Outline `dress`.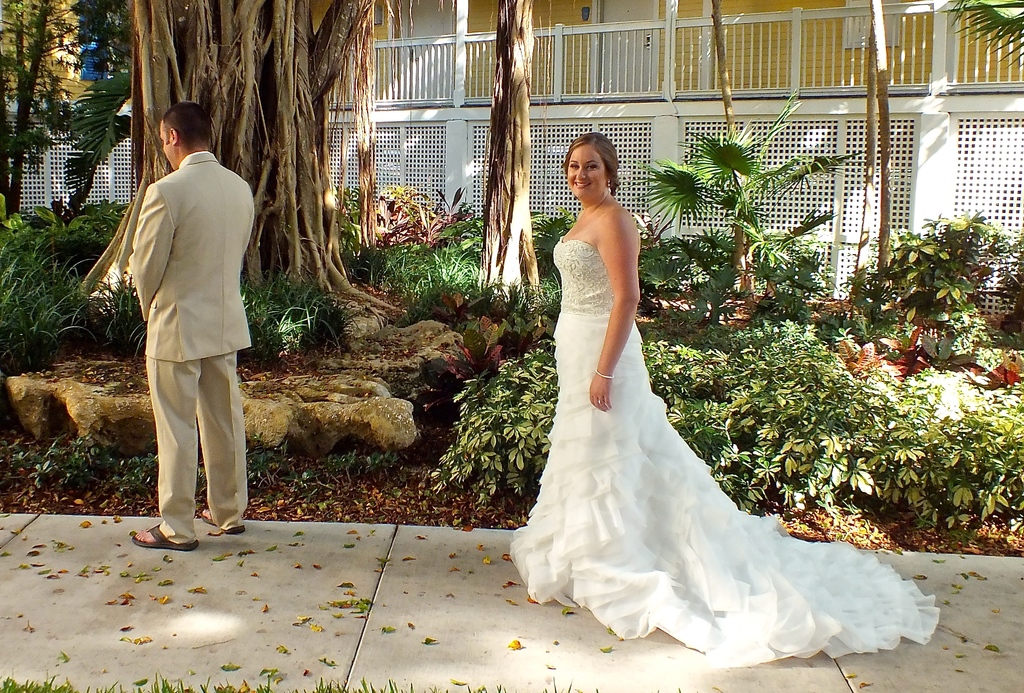
Outline: x1=504 y1=230 x2=929 y2=655.
